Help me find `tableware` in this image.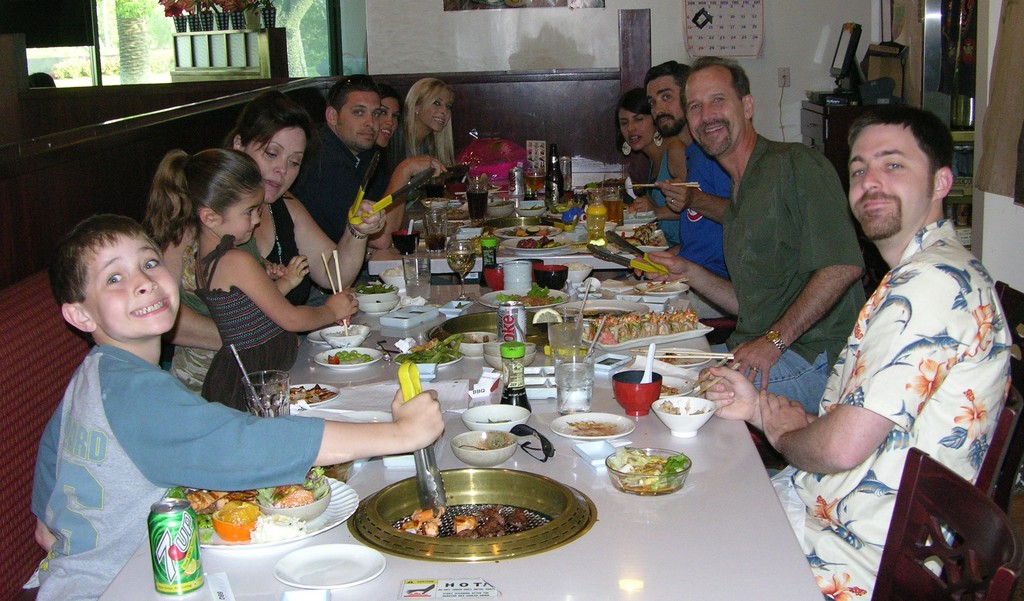
Found it: select_region(637, 340, 657, 383).
